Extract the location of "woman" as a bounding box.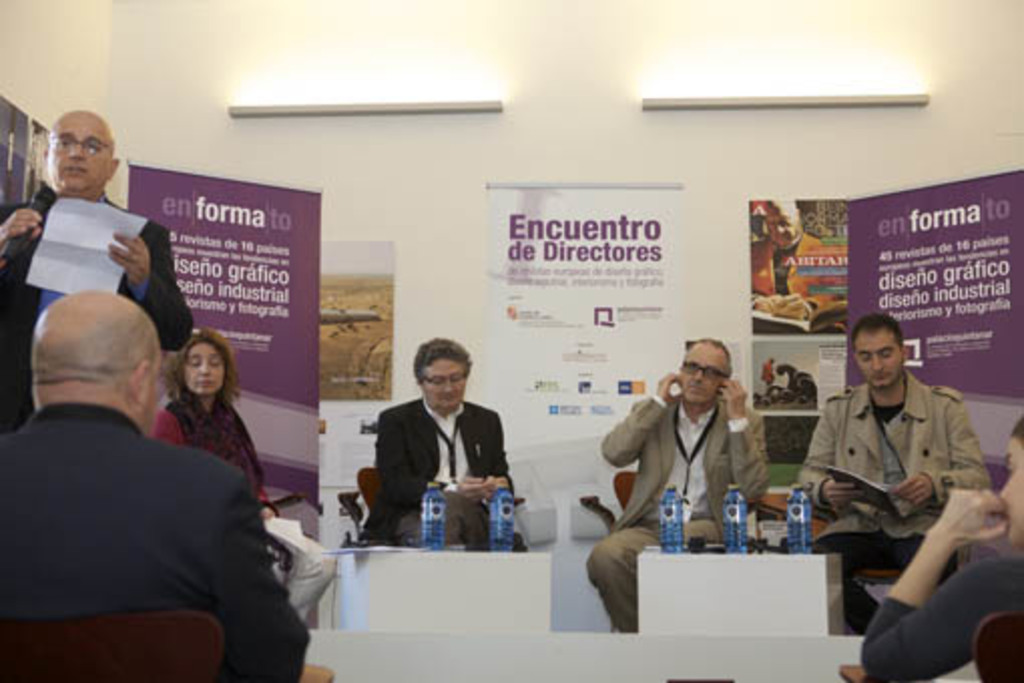
153:325:339:625.
